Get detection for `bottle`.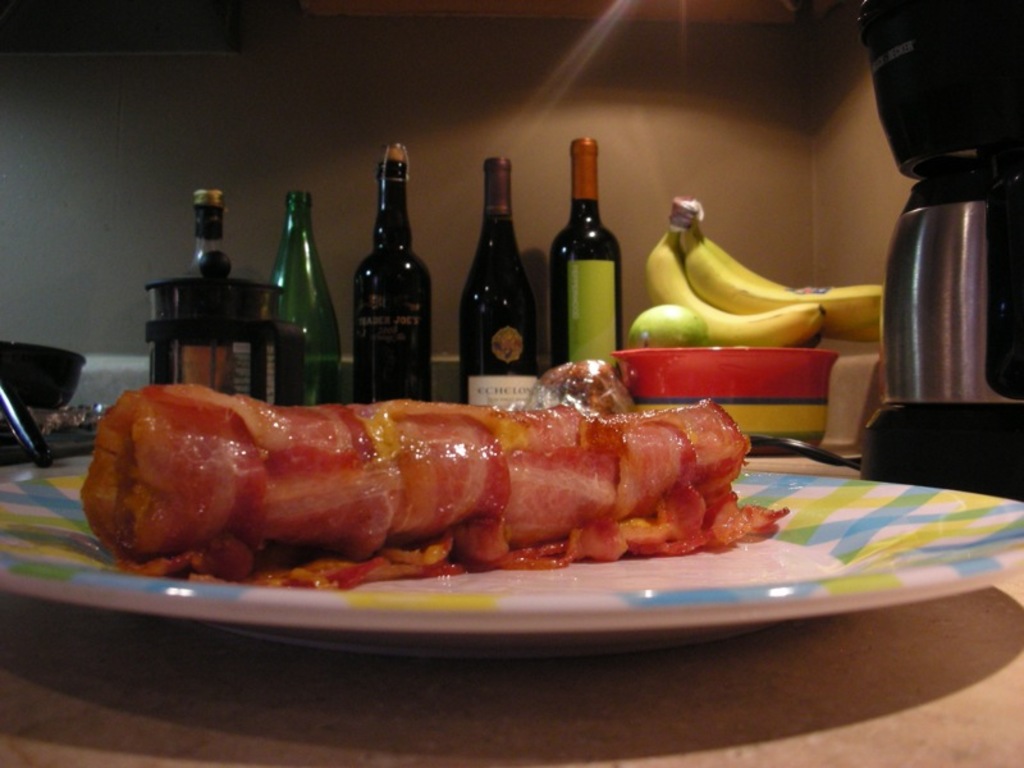
Detection: box(335, 142, 438, 389).
